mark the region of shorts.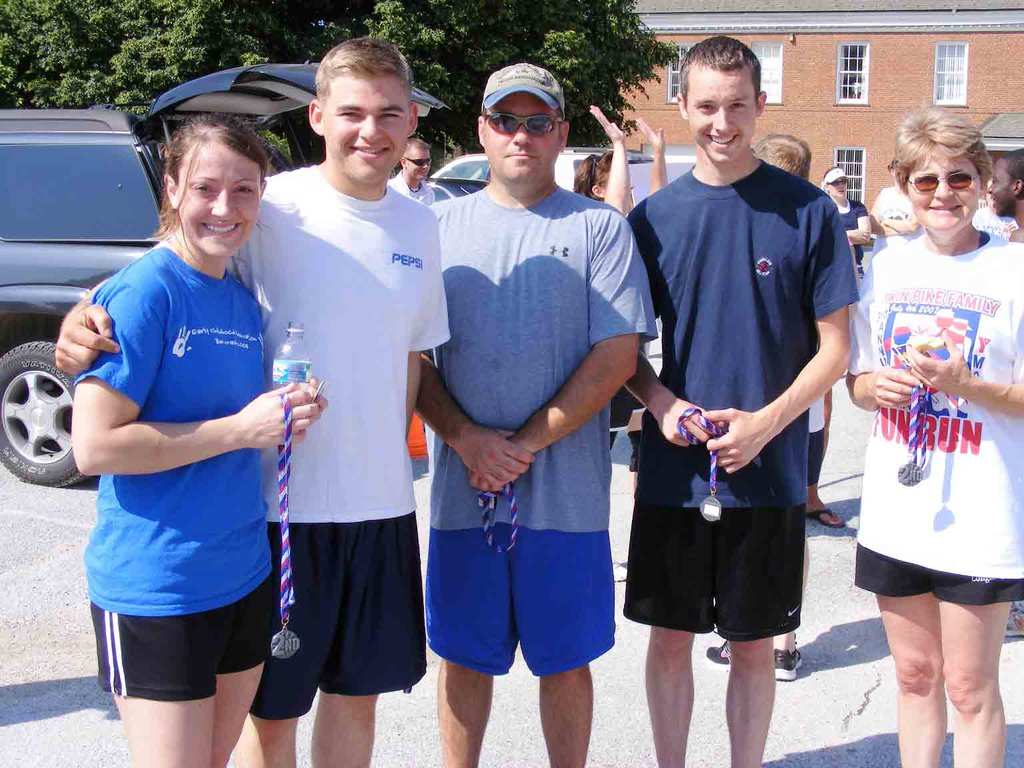
Region: [808, 431, 831, 488].
